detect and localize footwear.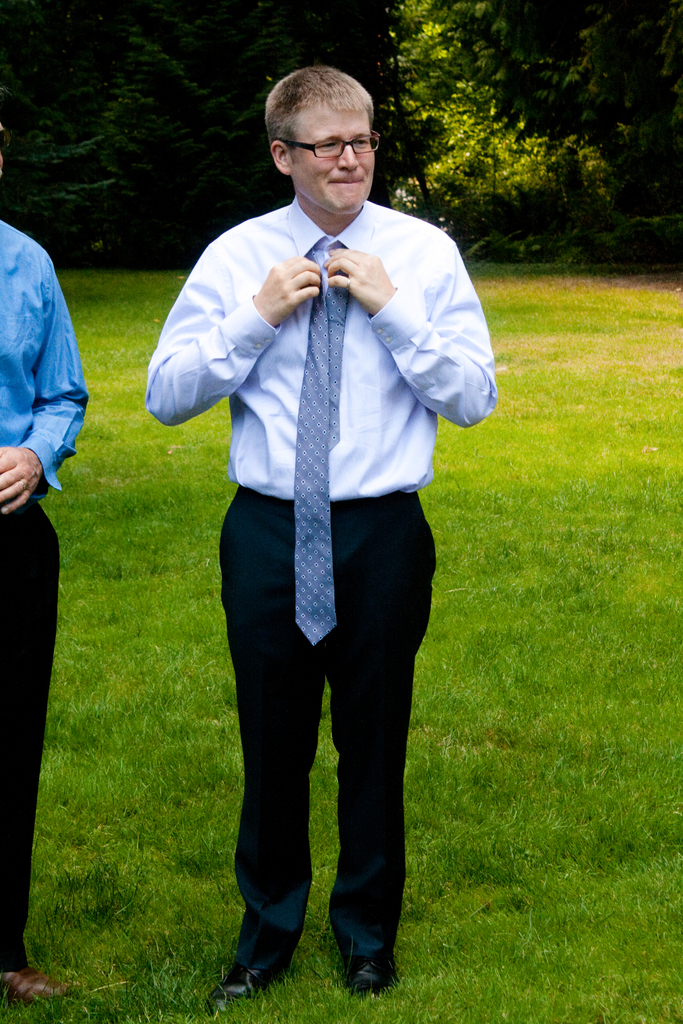
Localized at <region>213, 956, 278, 1003</region>.
